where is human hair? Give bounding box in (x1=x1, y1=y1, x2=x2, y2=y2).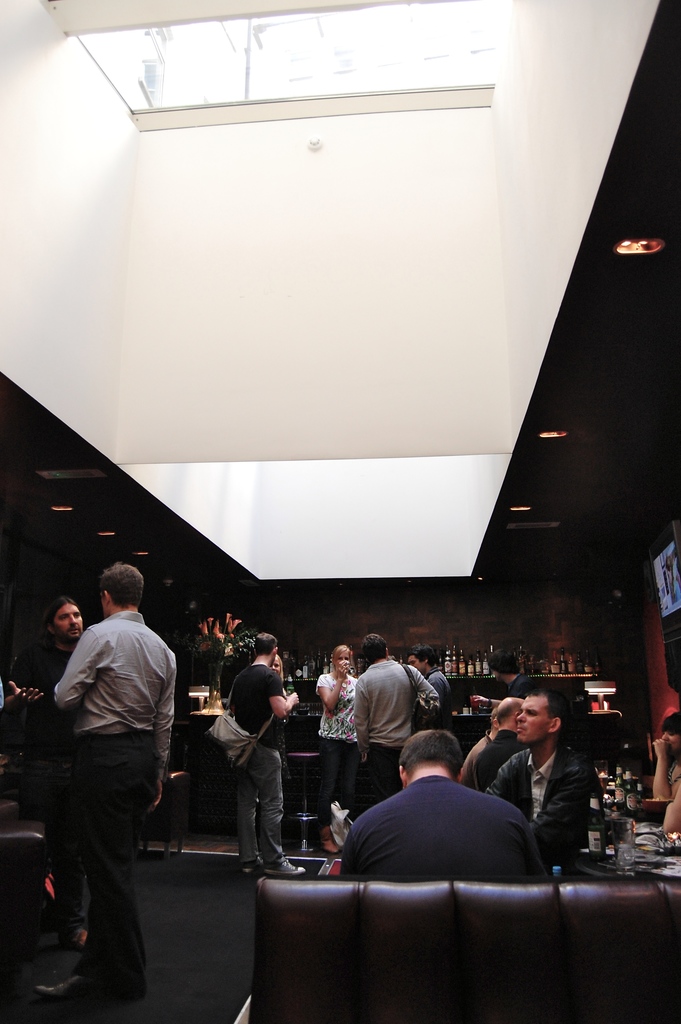
(x1=401, y1=729, x2=459, y2=764).
